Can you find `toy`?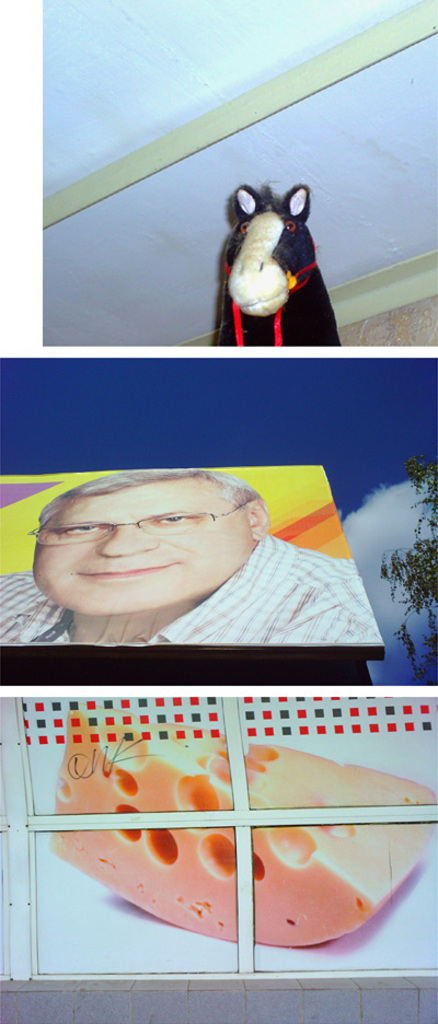
Yes, bounding box: l=206, t=155, r=338, b=339.
